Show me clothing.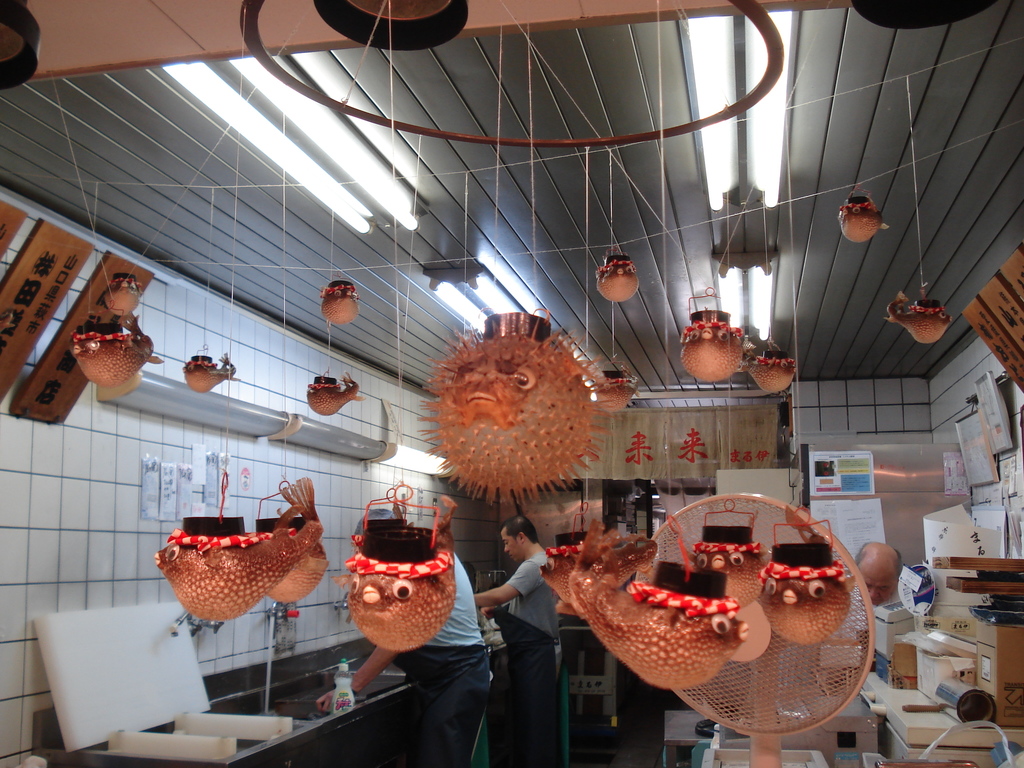
clothing is here: pyautogui.locateOnScreen(332, 500, 494, 733).
